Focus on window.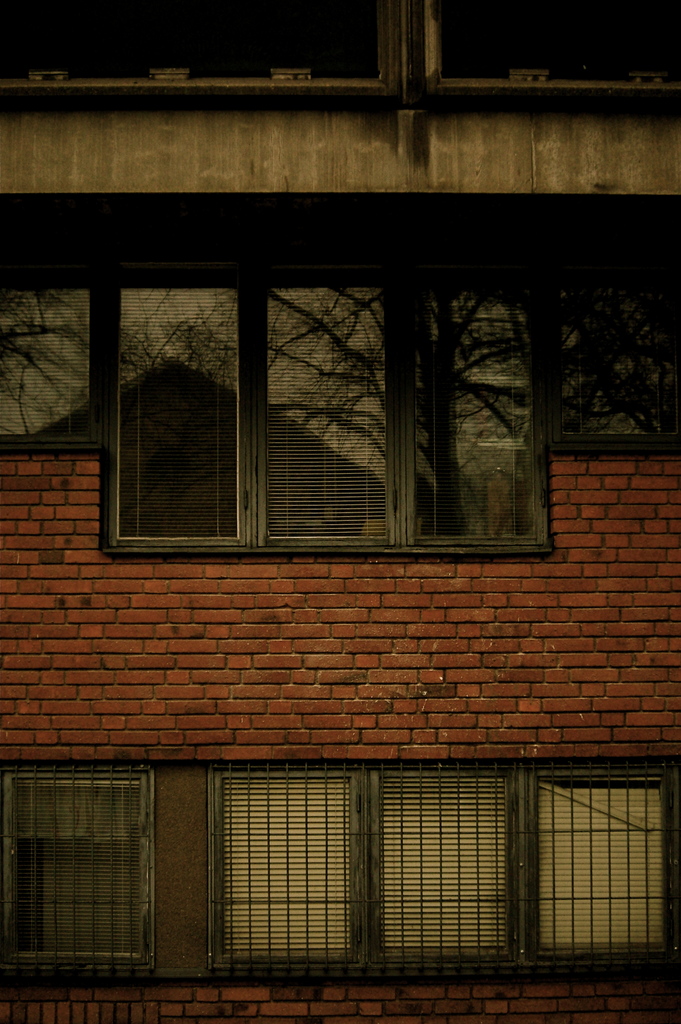
Focused at x1=82, y1=201, x2=580, y2=578.
